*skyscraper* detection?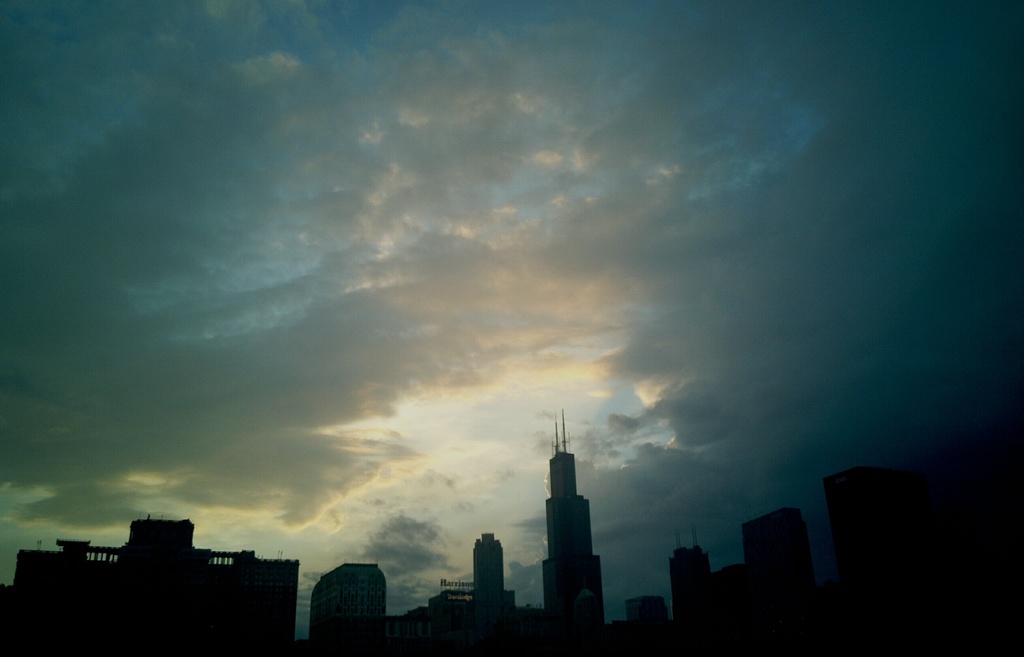
left=526, top=412, right=619, bottom=628
